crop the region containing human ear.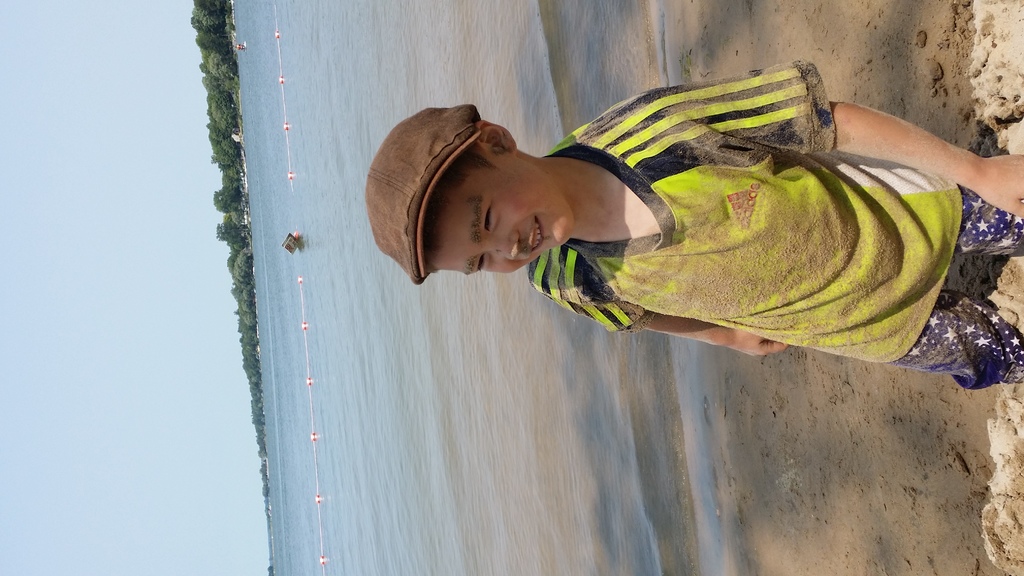
Crop region: bbox(476, 122, 518, 156).
